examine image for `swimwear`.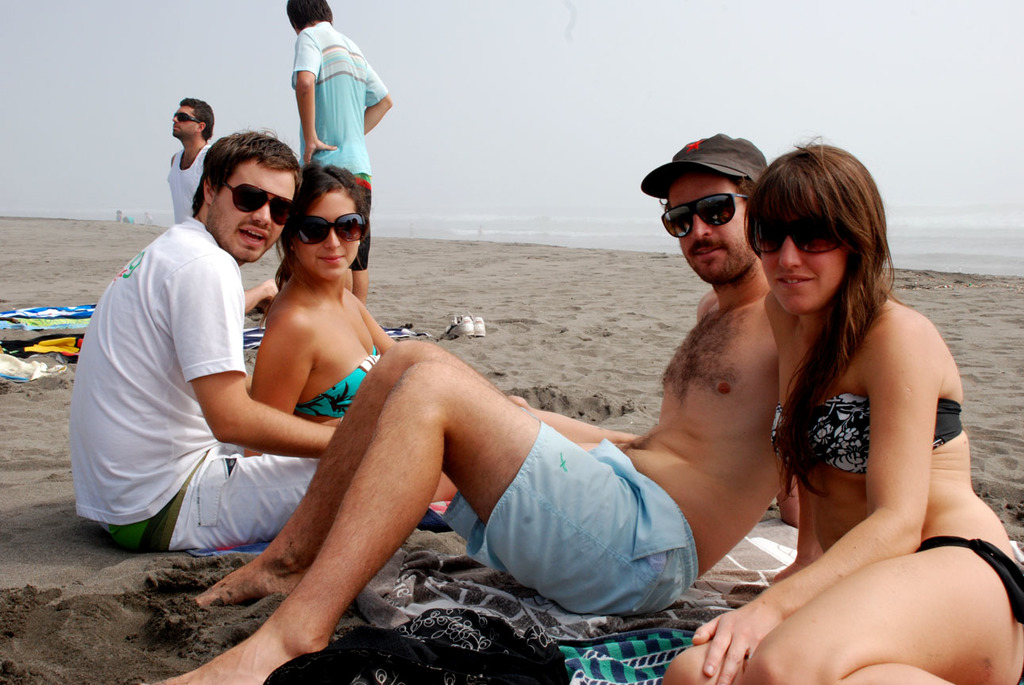
Examination result: 661/136/1023/684.
